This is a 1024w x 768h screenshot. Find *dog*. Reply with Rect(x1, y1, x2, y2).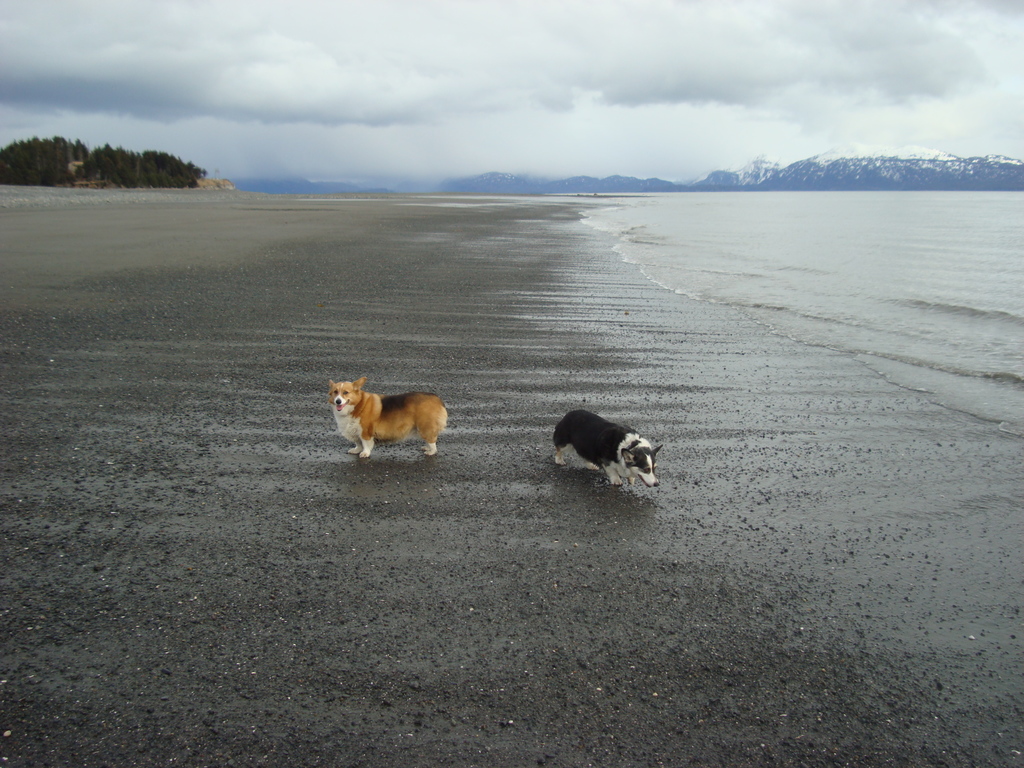
Rect(329, 377, 448, 460).
